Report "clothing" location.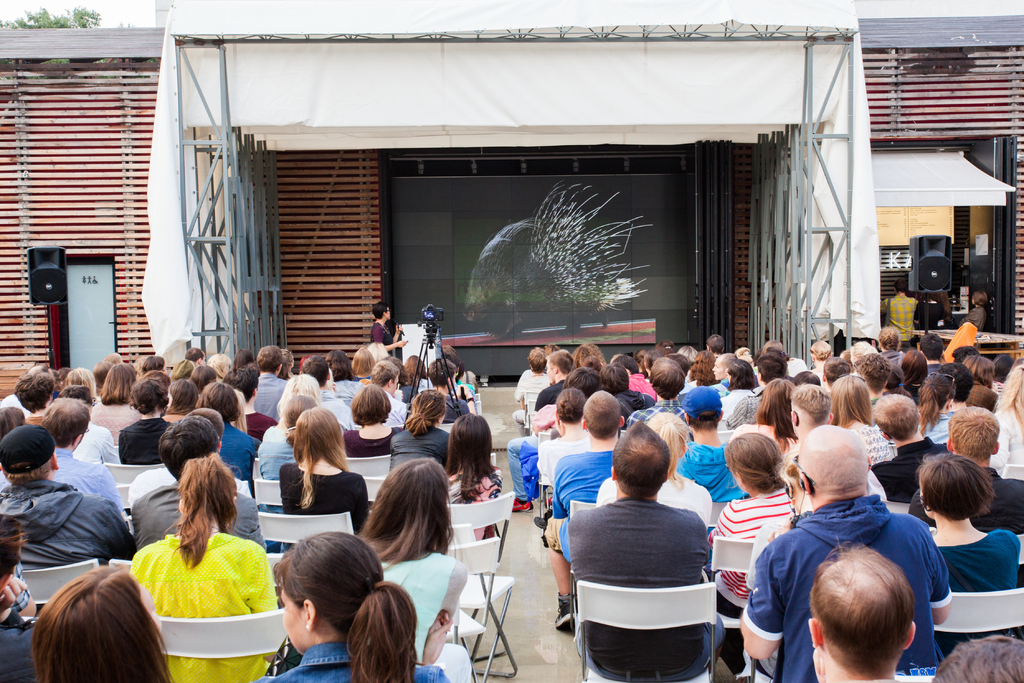
Report: 872,292,920,347.
